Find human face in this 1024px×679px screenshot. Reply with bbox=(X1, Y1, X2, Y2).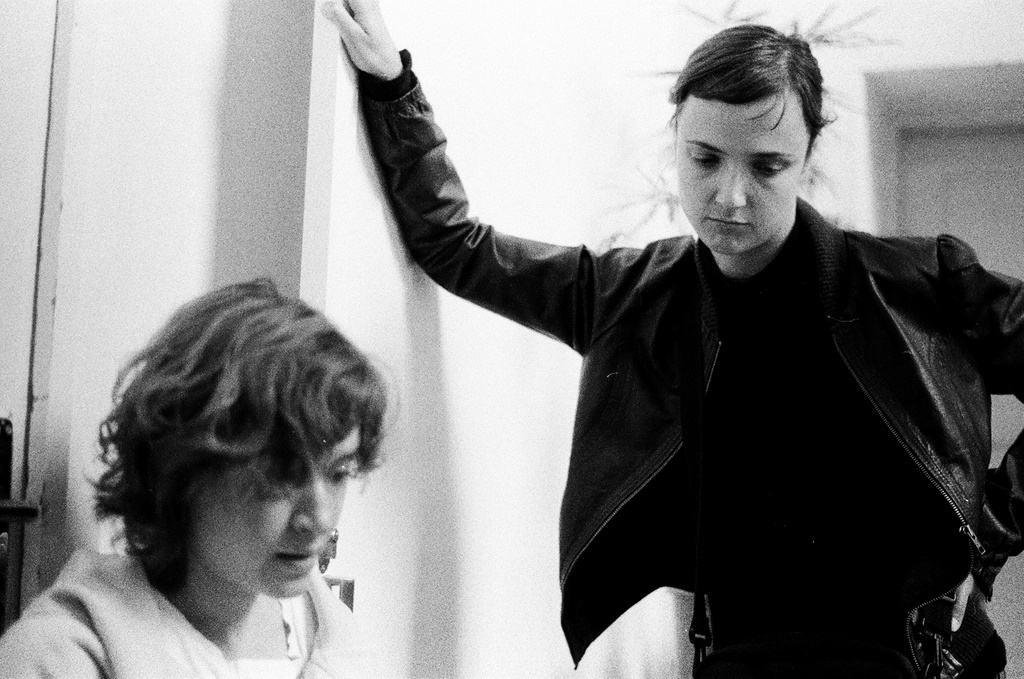
bbox=(676, 93, 809, 254).
